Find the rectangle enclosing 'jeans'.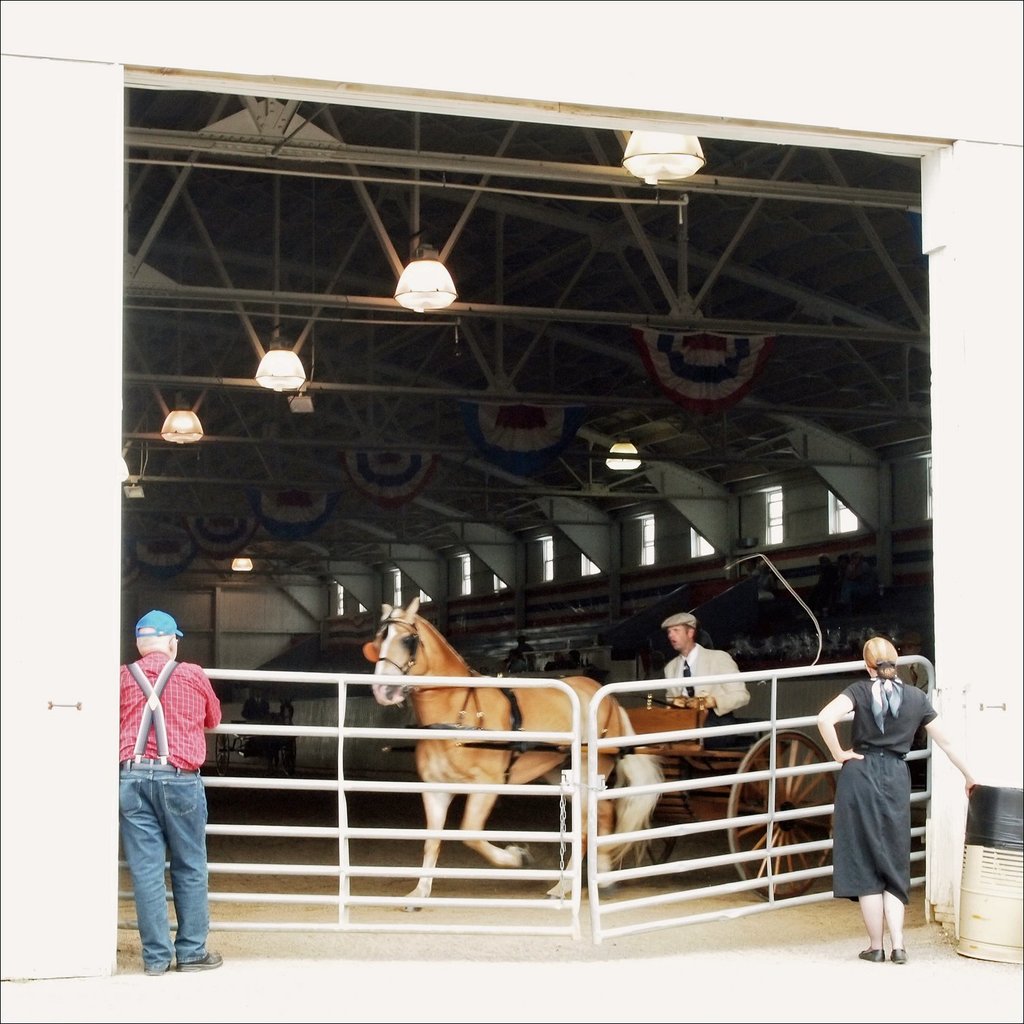
box(110, 768, 213, 994).
